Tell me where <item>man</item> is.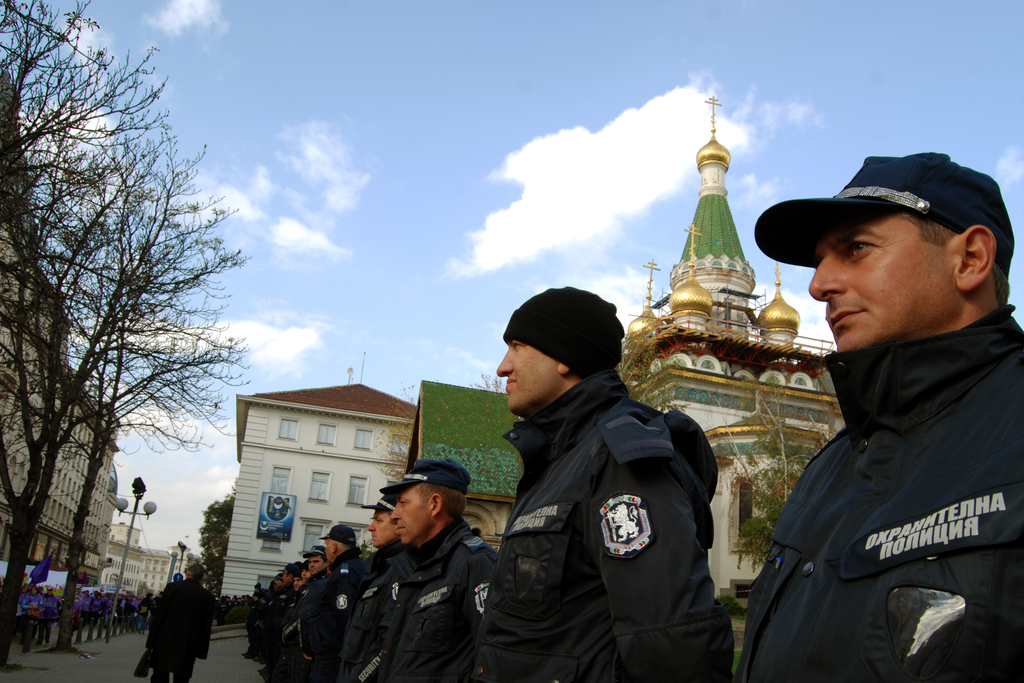
<item>man</item> is at [left=739, top=137, right=1023, bottom=669].
